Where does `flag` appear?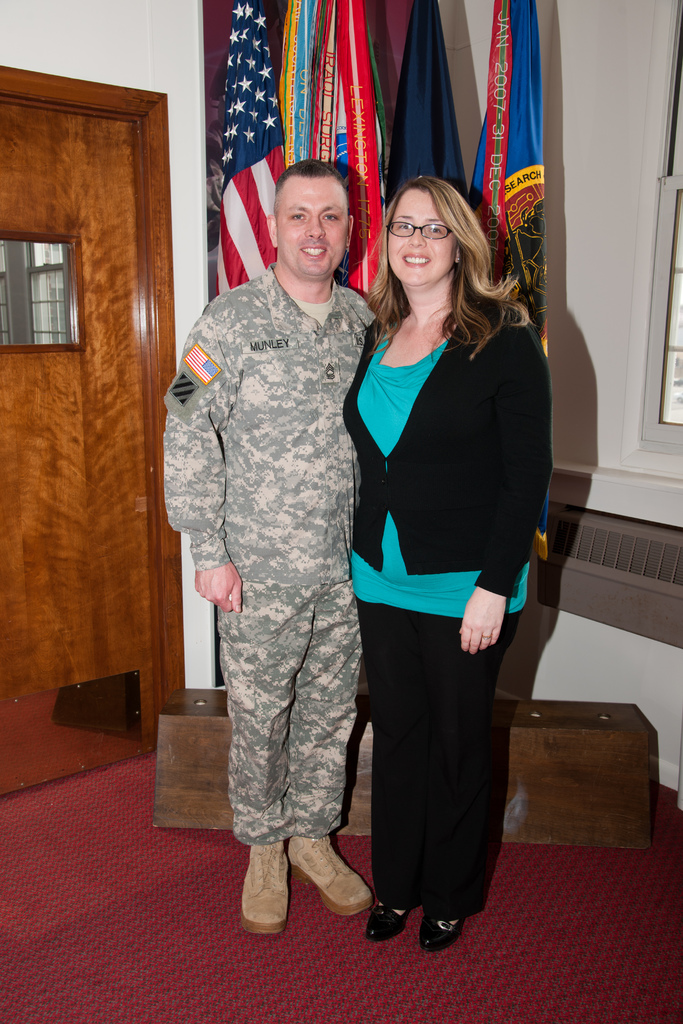
Appears at <region>386, 0, 470, 196</region>.
